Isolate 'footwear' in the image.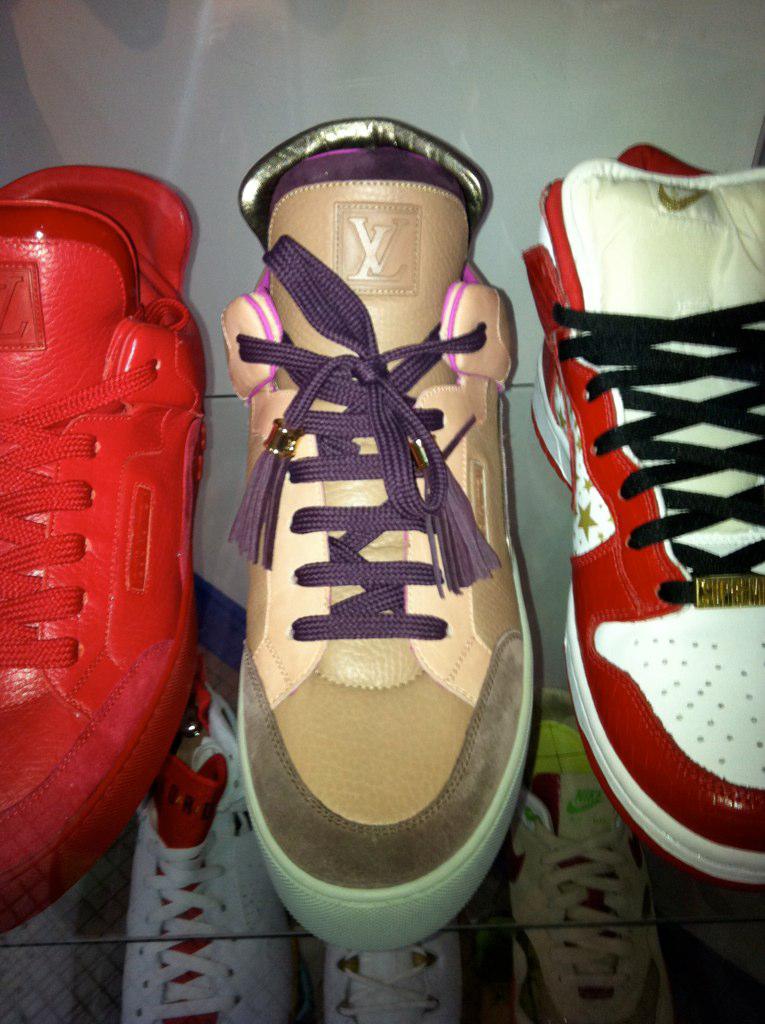
Isolated region: [500, 685, 693, 1023].
